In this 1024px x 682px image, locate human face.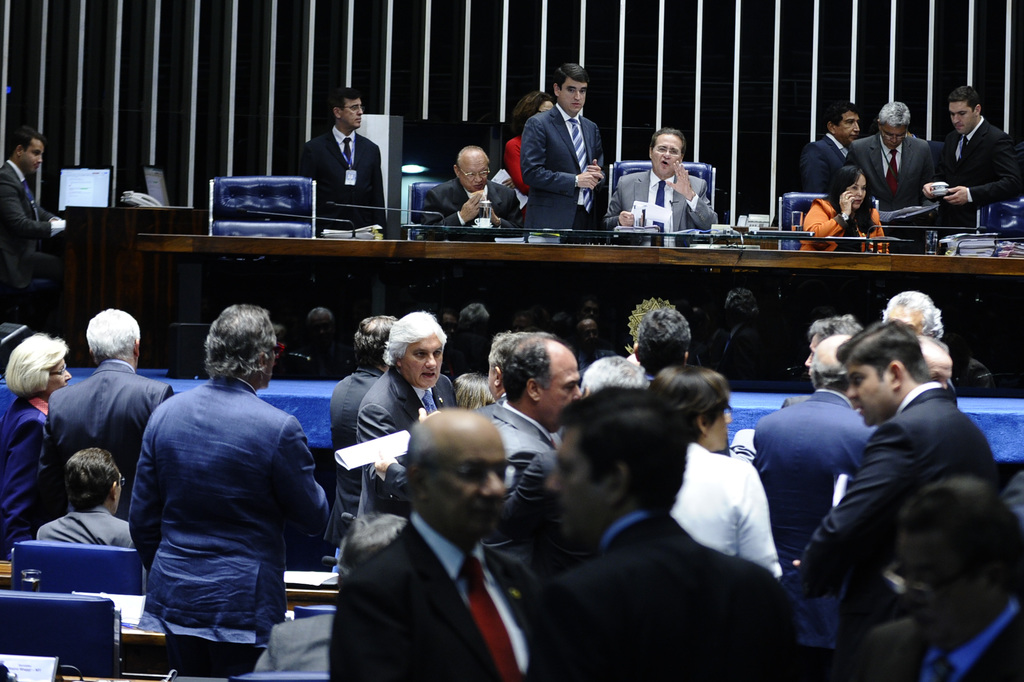
Bounding box: [left=952, top=102, right=975, bottom=134].
